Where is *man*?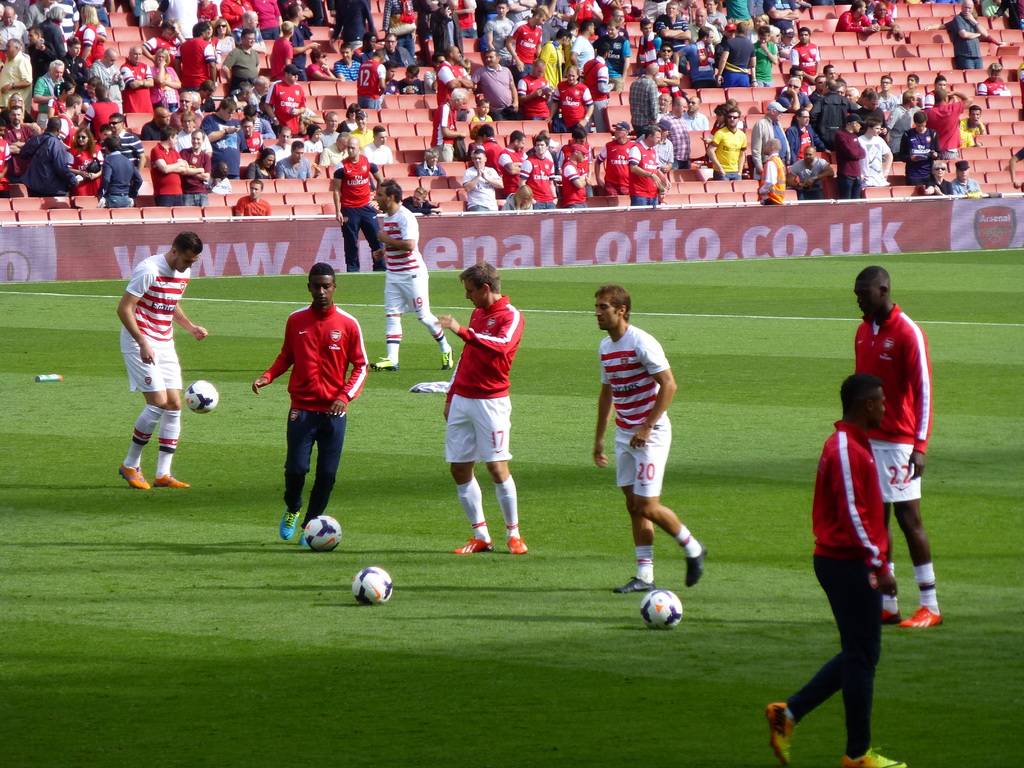
[856, 121, 892, 180].
